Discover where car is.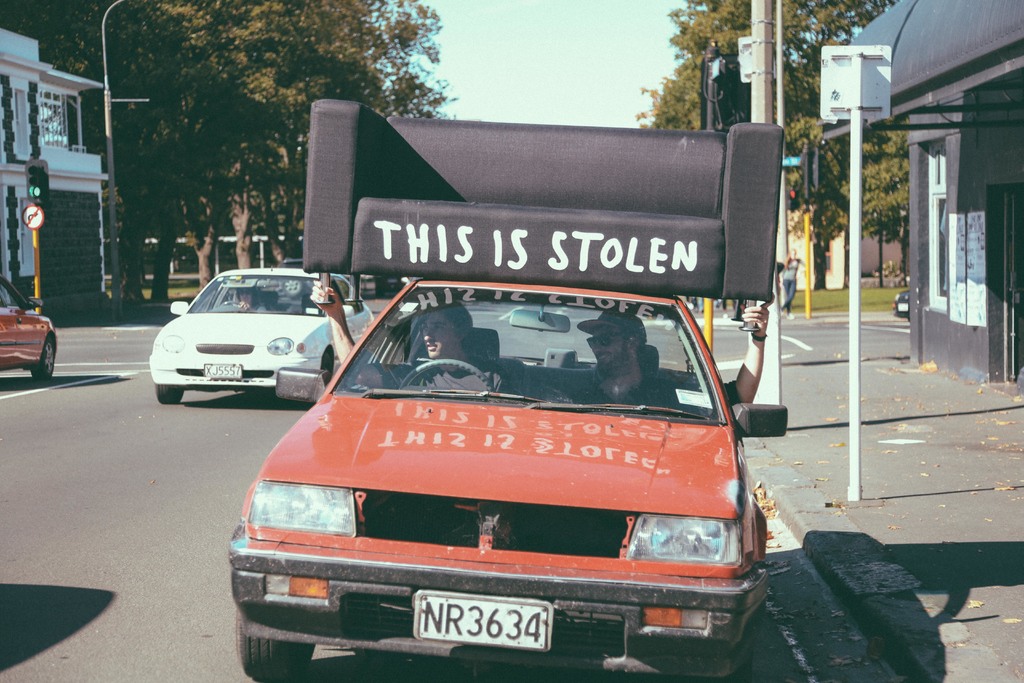
Discovered at l=888, t=286, r=914, b=320.
